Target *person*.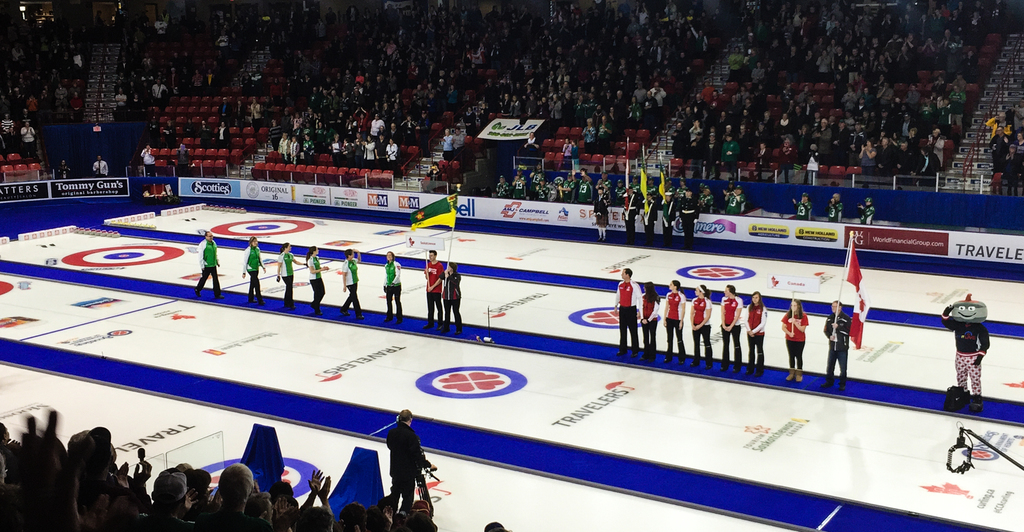
Target region: select_region(617, 269, 639, 351).
